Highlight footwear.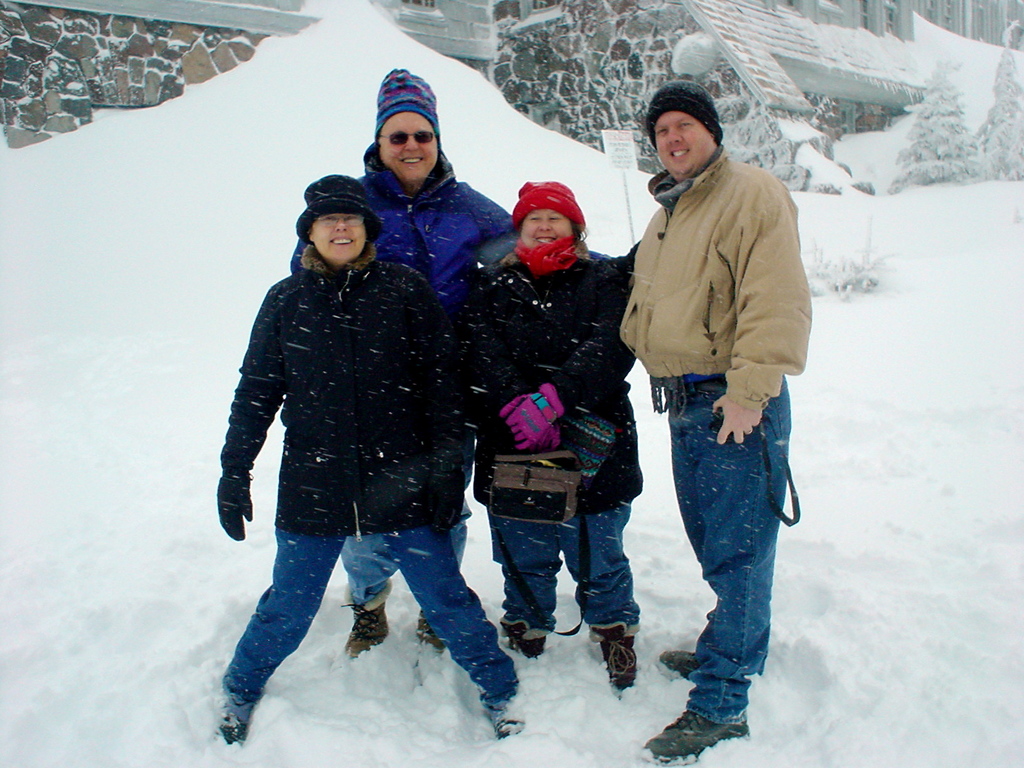
Highlighted region: [x1=482, y1=695, x2=529, y2=741].
